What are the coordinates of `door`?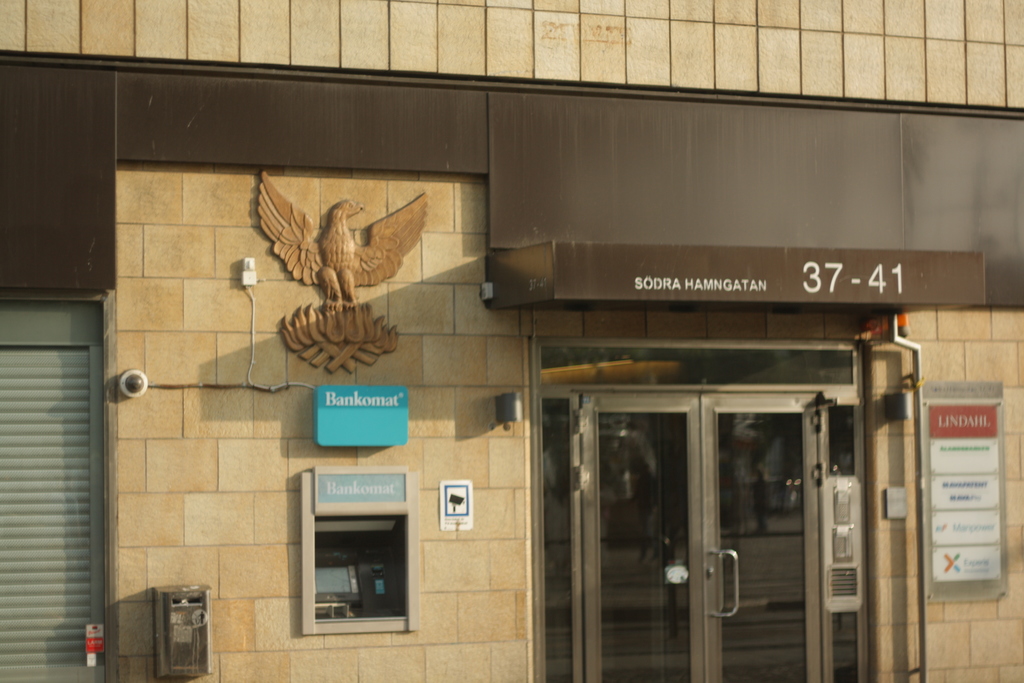
704:390:826:682.
